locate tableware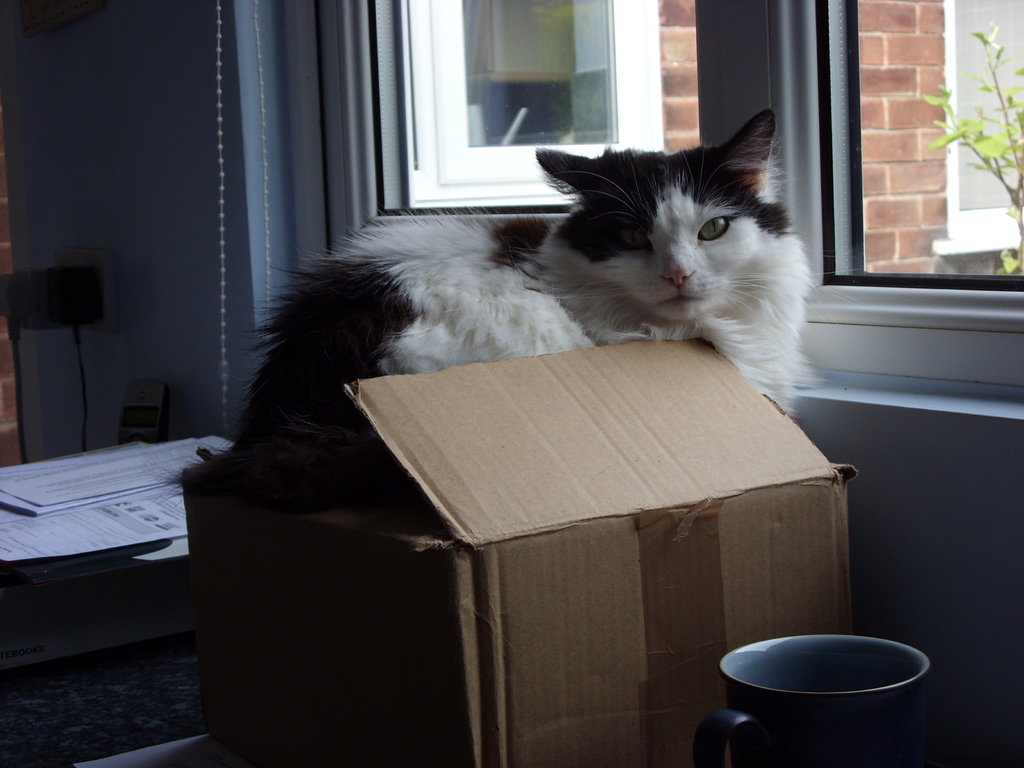
left=717, top=632, right=938, bottom=747
